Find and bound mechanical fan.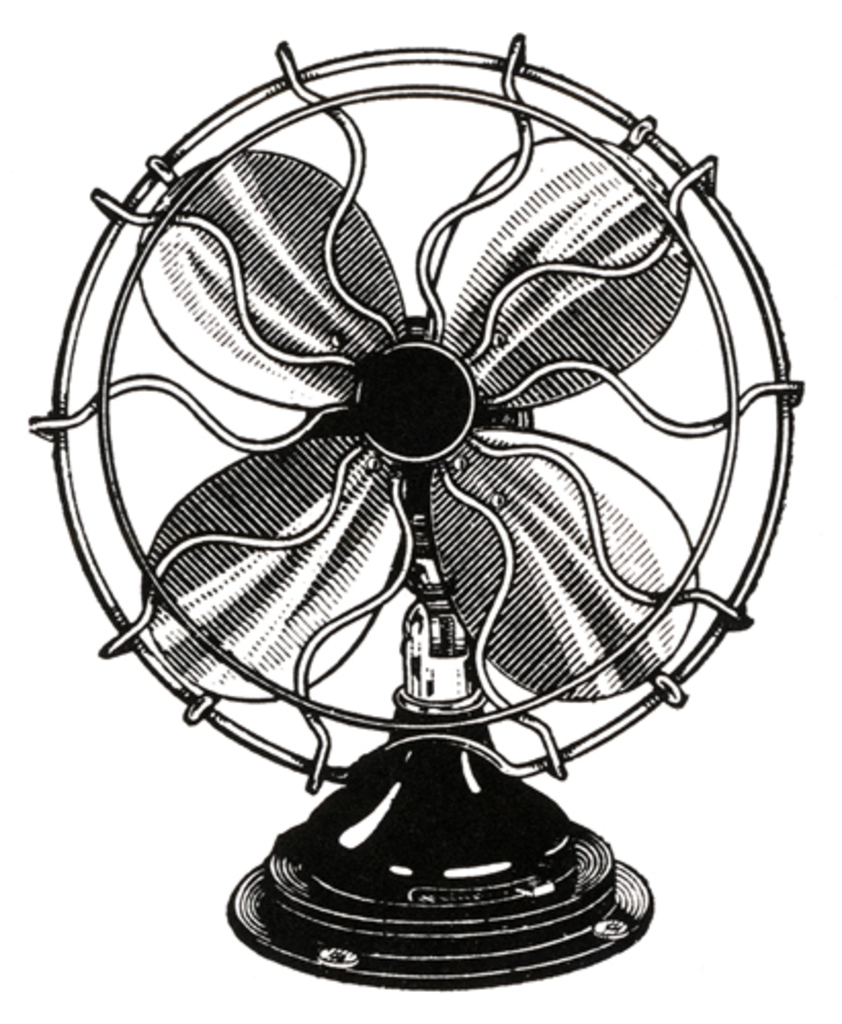
Bound: select_region(23, 25, 815, 1001).
